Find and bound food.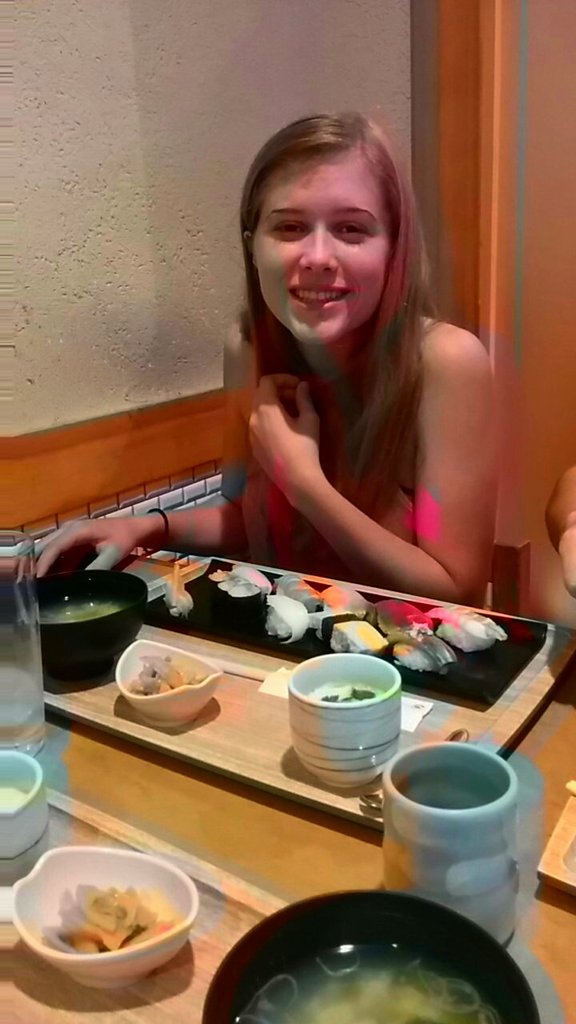
Bound: (x1=130, y1=652, x2=209, y2=693).
